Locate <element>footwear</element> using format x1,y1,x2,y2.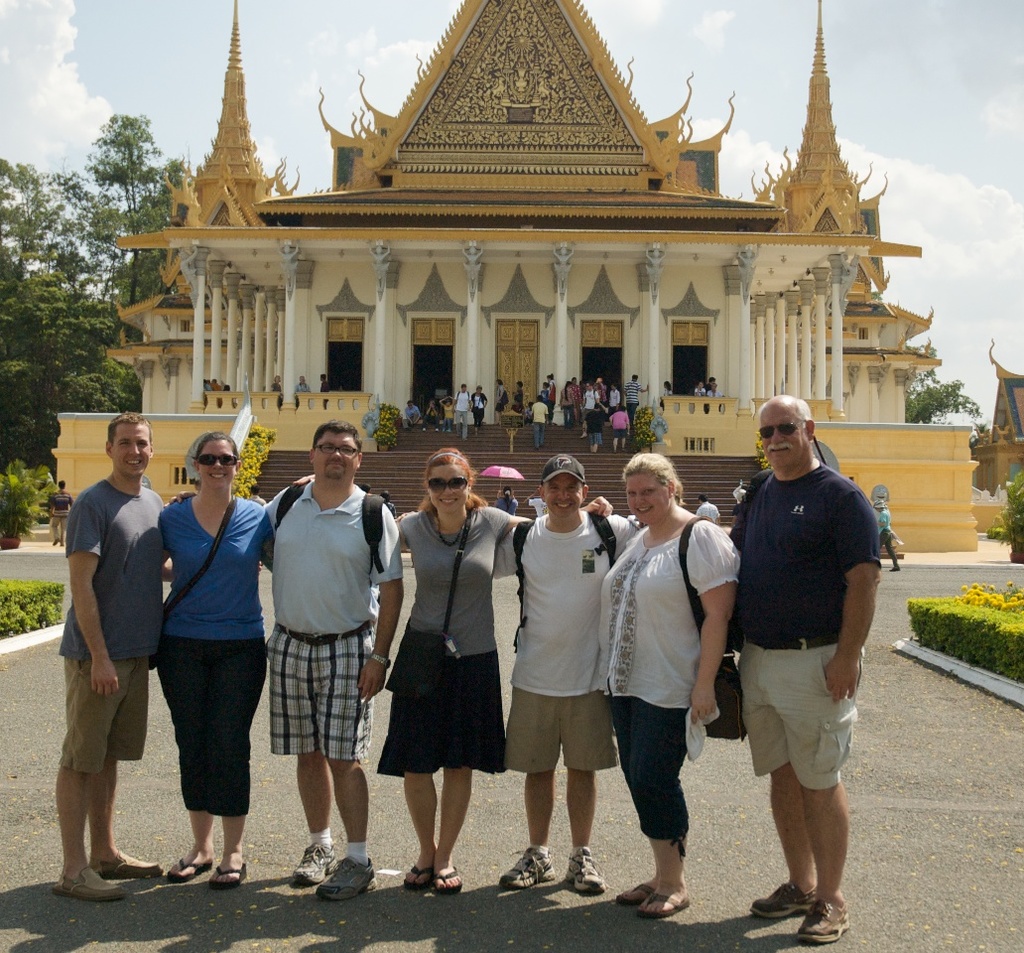
613,881,658,910.
